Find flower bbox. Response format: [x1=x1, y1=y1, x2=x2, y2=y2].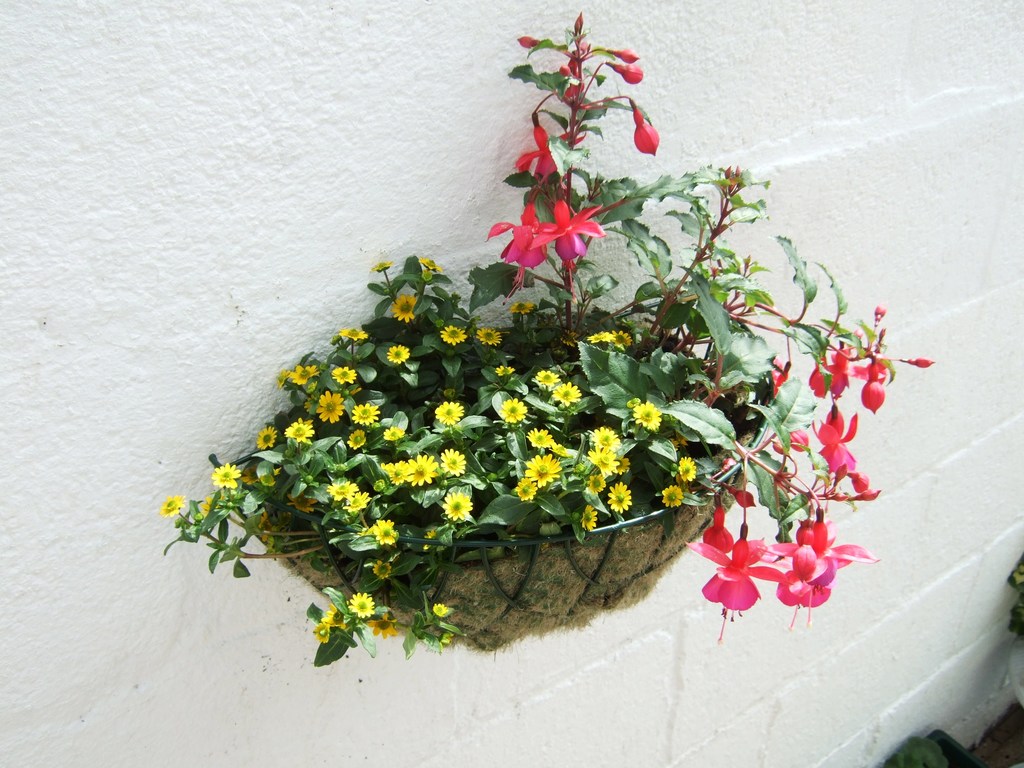
[x1=313, y1=621, x2=330, y2=643].
